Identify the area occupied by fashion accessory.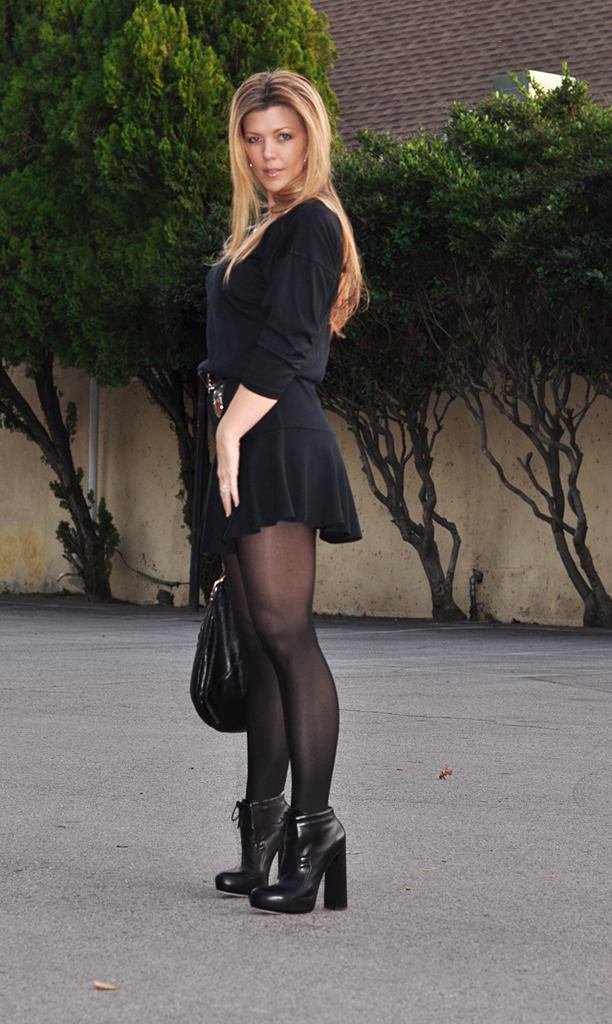
Area: Rect(300, 155, 310, 167).
